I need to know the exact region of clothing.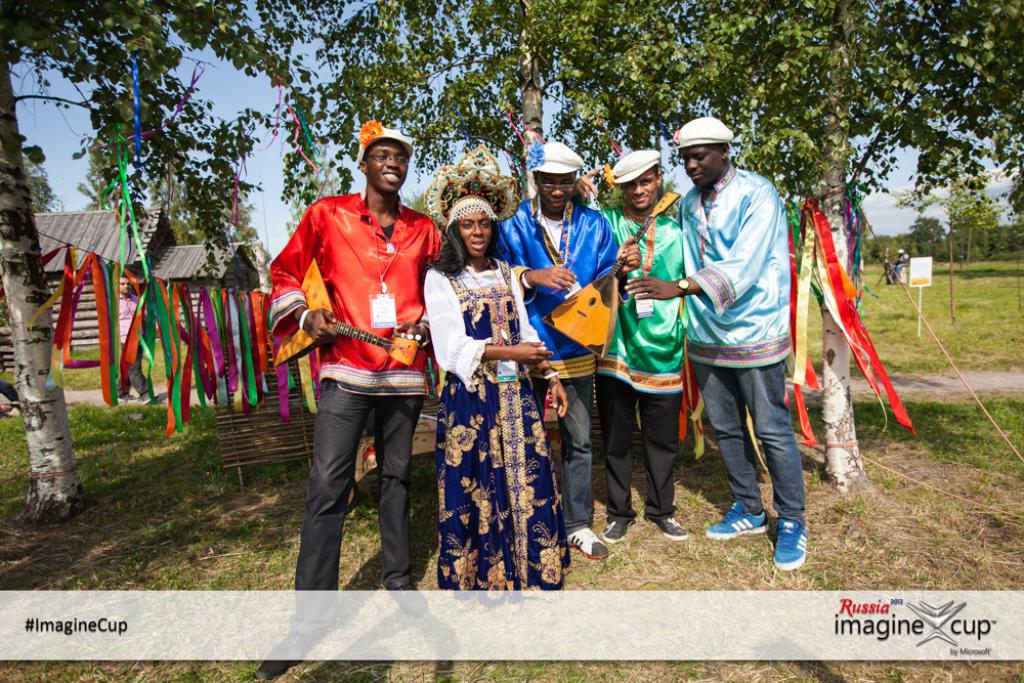
Region: [677,168,817,524].
